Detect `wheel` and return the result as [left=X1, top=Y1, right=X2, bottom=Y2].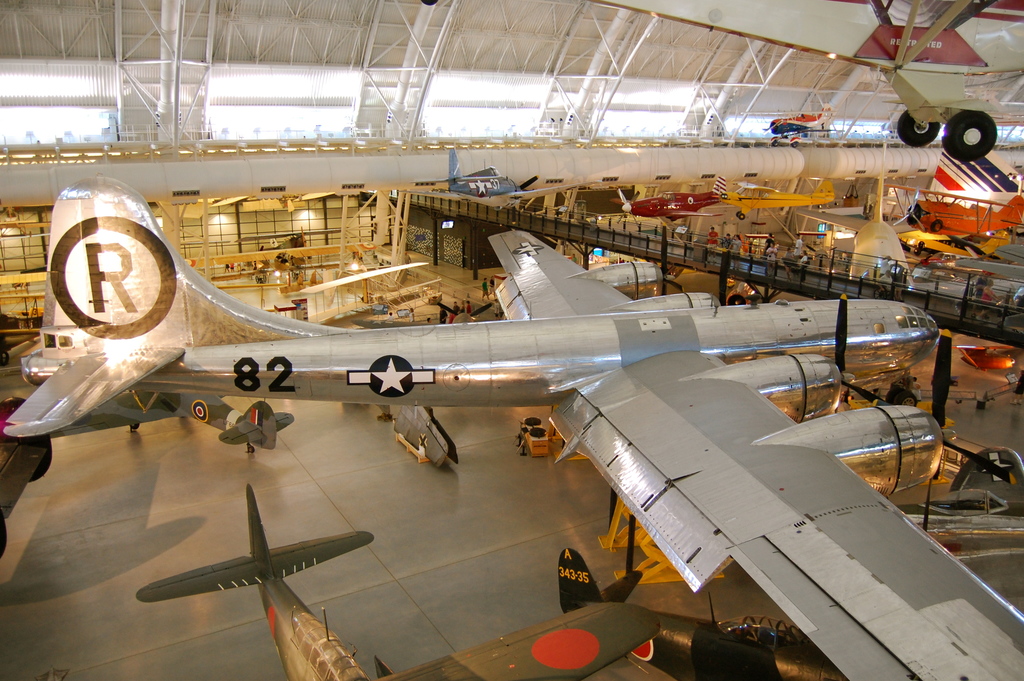
[left=740, top=211, right=745, bottom=222].
